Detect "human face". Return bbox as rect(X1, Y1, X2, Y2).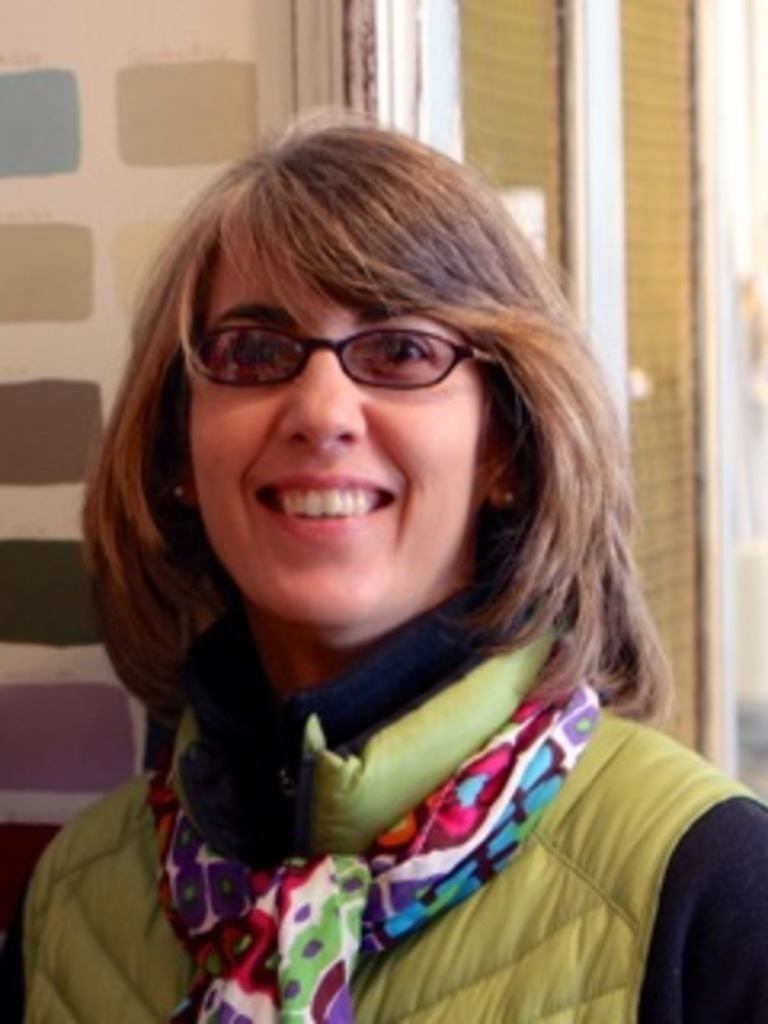
rect(182, 227, 477, 640).
